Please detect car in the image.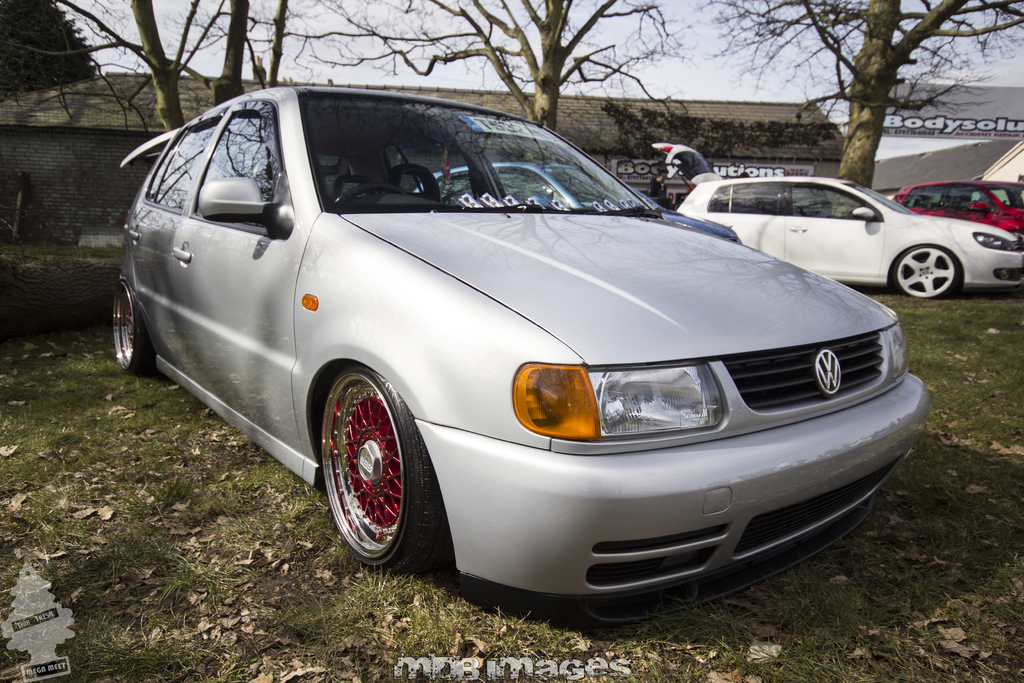
box=[649, 143, 1022, 300].
